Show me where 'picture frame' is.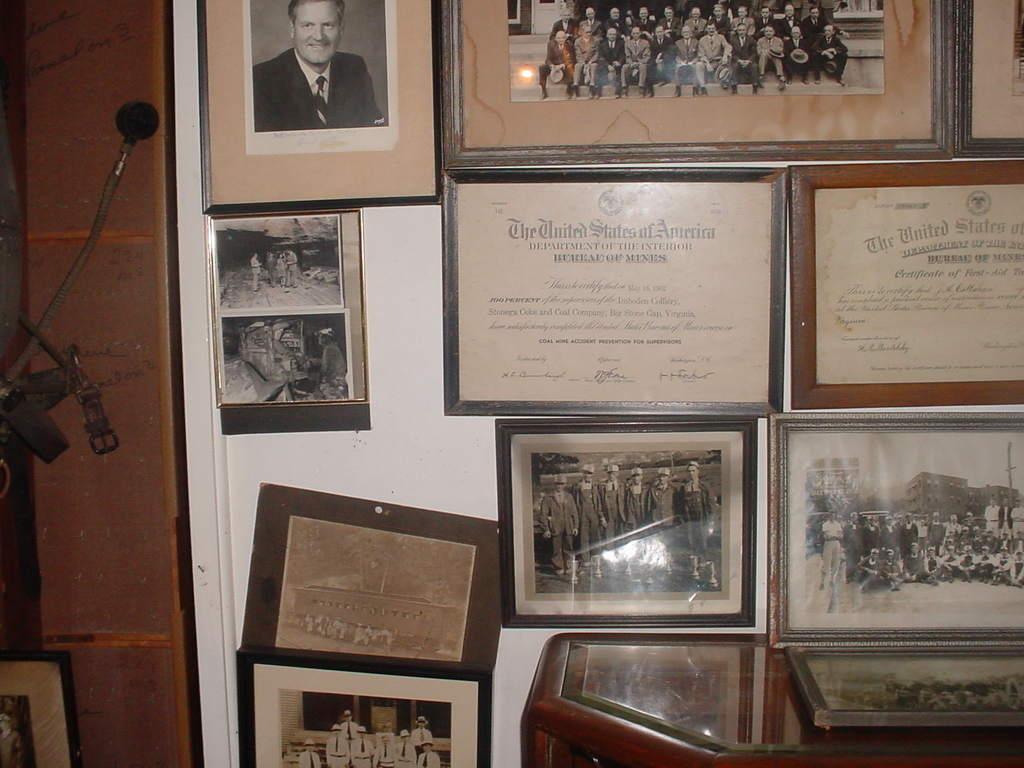
'picture frame' is at detection(956, 0, 1023, 151).
